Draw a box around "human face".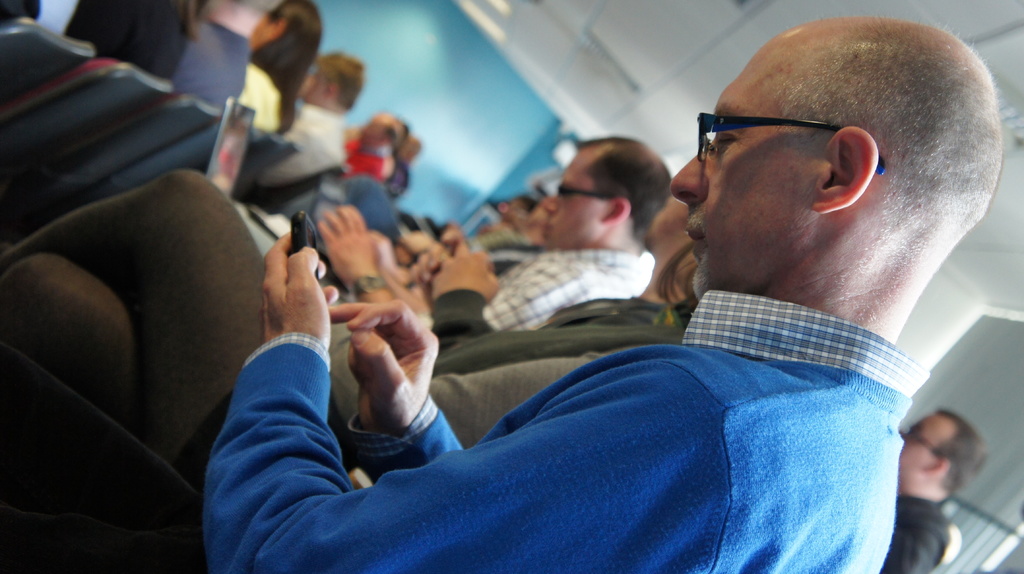
locate(666, 63, 817, 301).
